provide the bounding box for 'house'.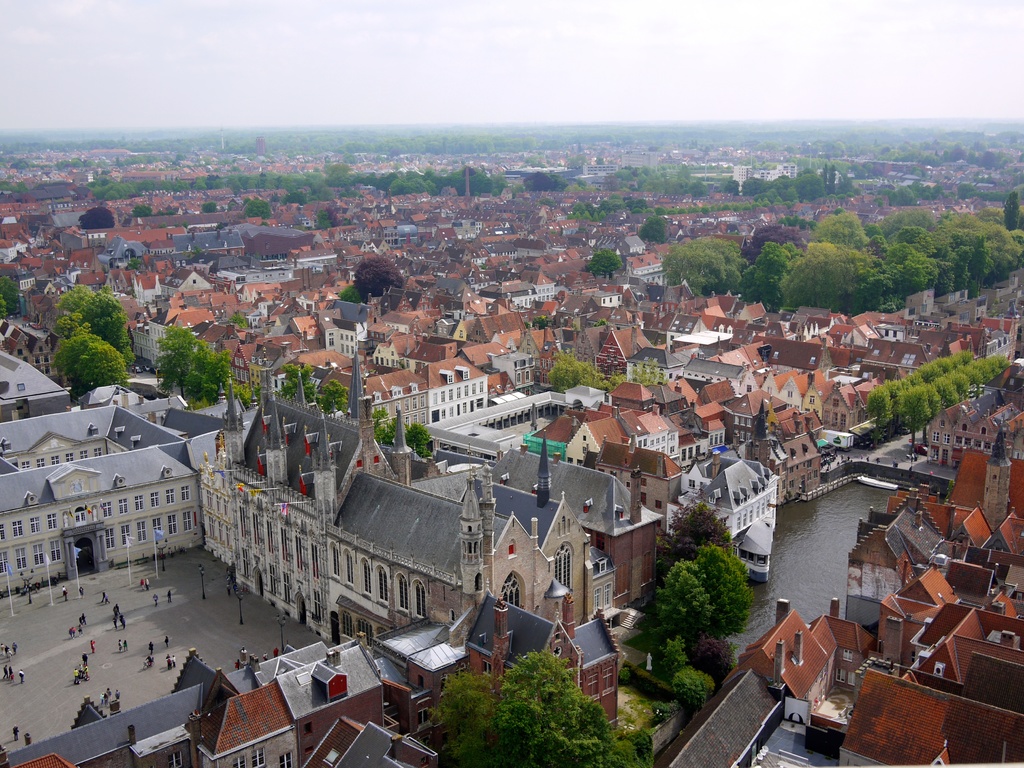
detection(281, 314, 328, 346).
